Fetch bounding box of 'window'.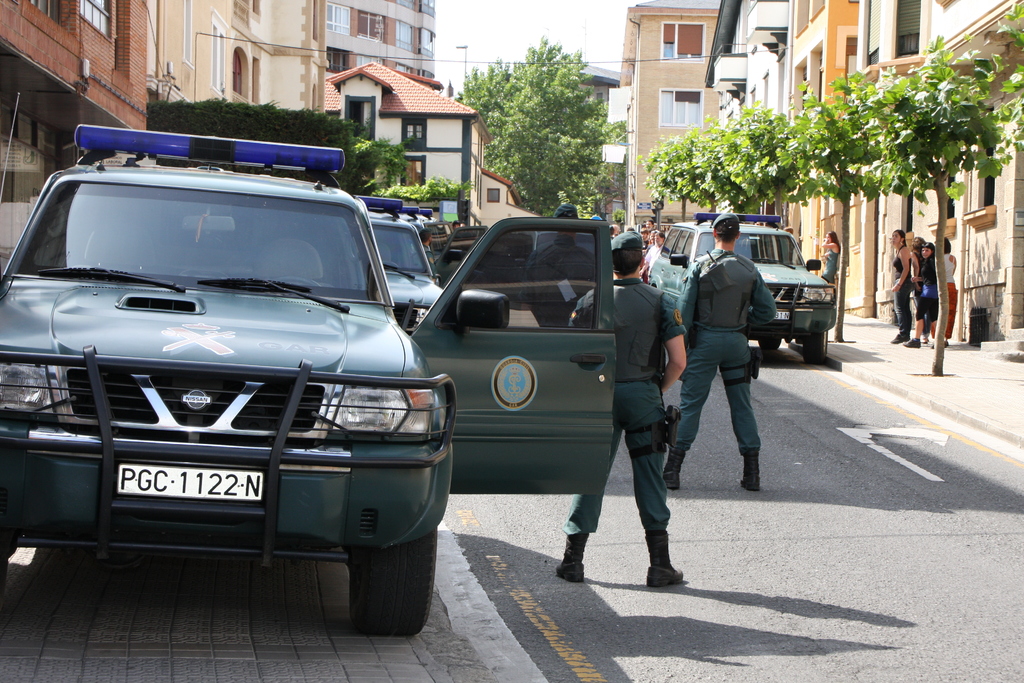
Bbox: region(947, 160, 956, 219).
